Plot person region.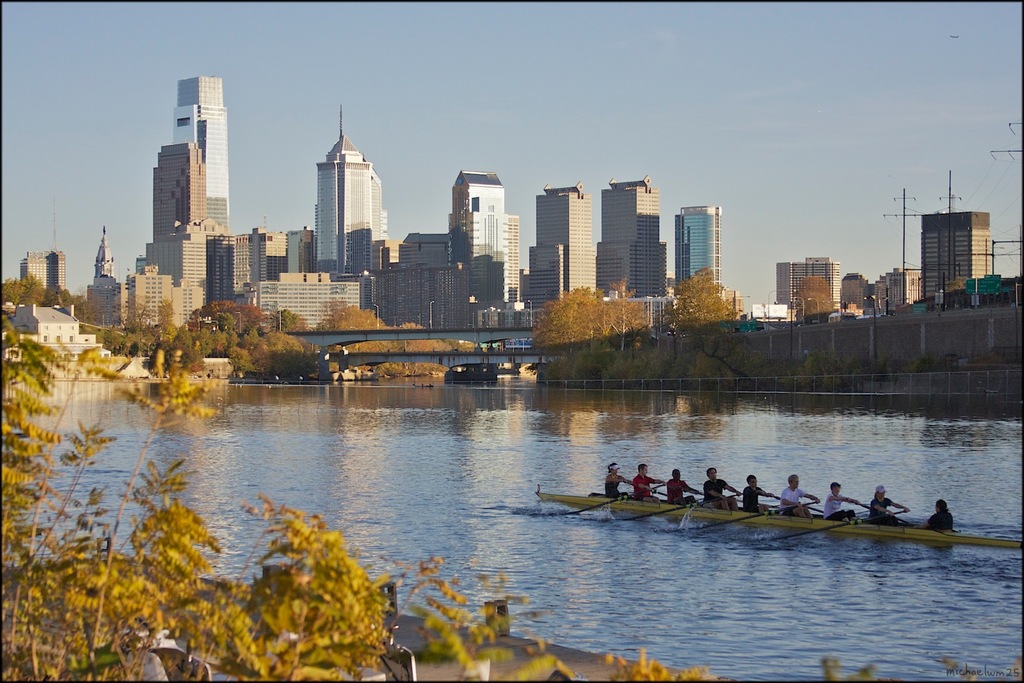
Plotted at l=779, t=472, r=821, b=518.
